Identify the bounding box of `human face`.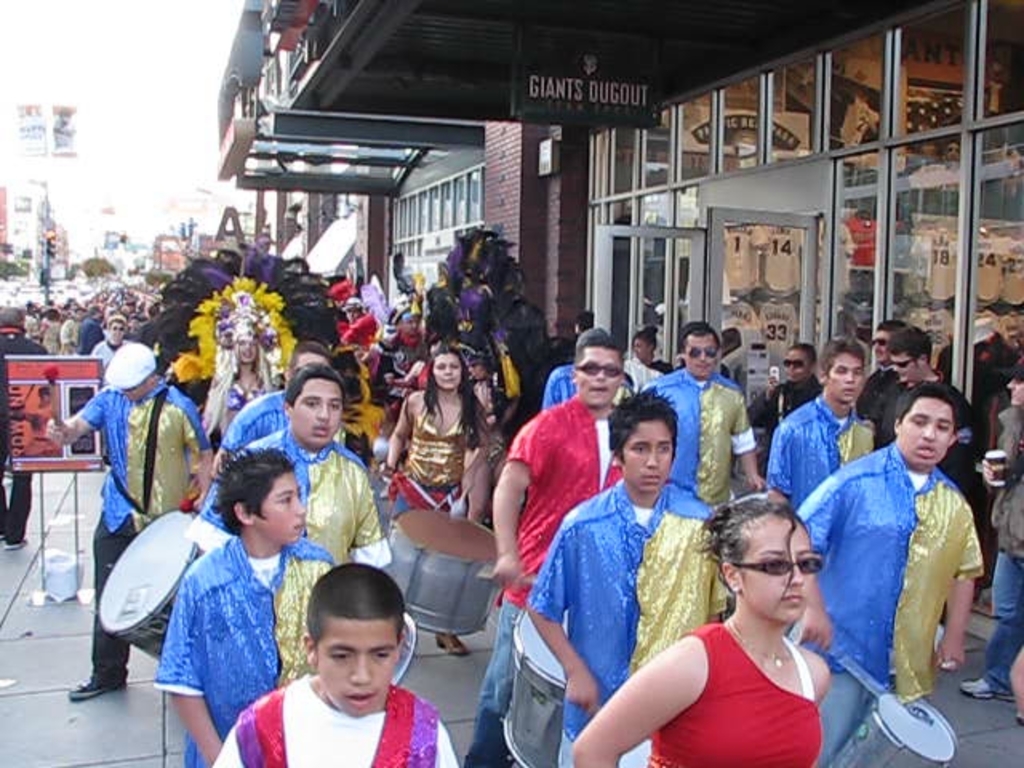
<region>624, 421, 678, 494</region>.
